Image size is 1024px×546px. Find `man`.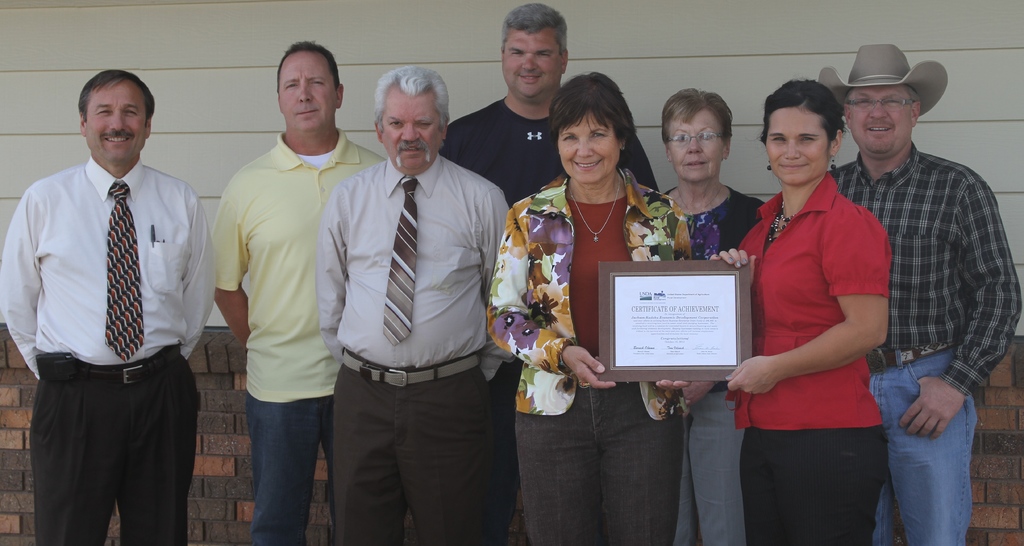
[x1=6, y1=49, x2=216, y2=542].
